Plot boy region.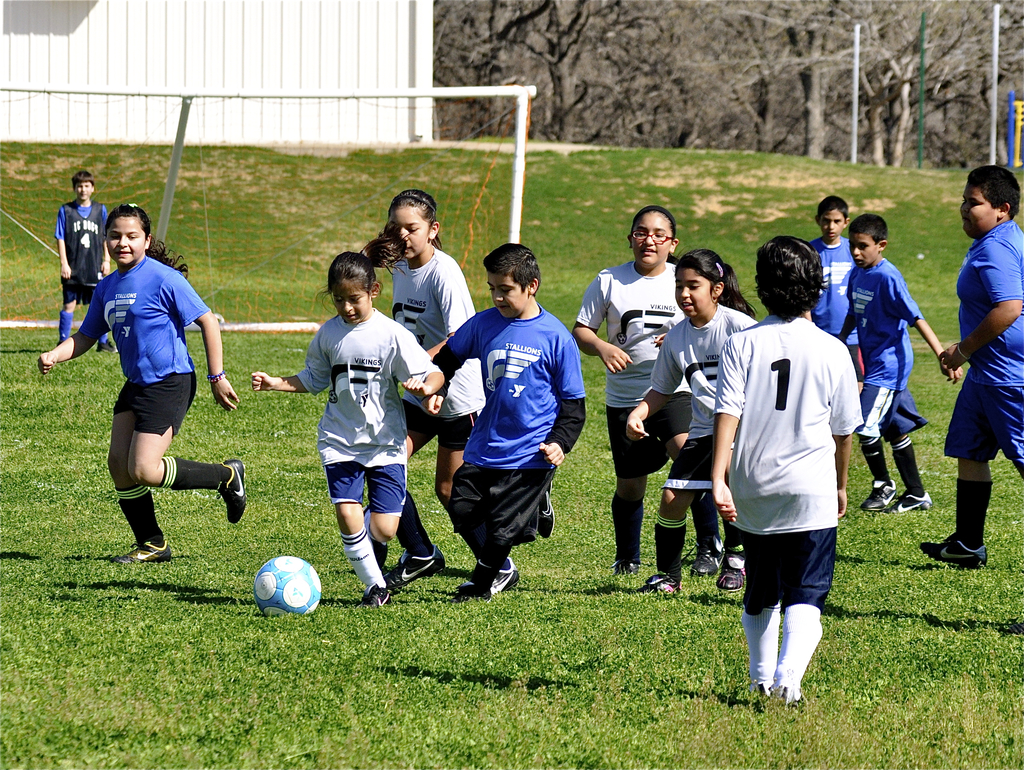
Plotted at (left=840, top=211, right=963, bottom=511).
